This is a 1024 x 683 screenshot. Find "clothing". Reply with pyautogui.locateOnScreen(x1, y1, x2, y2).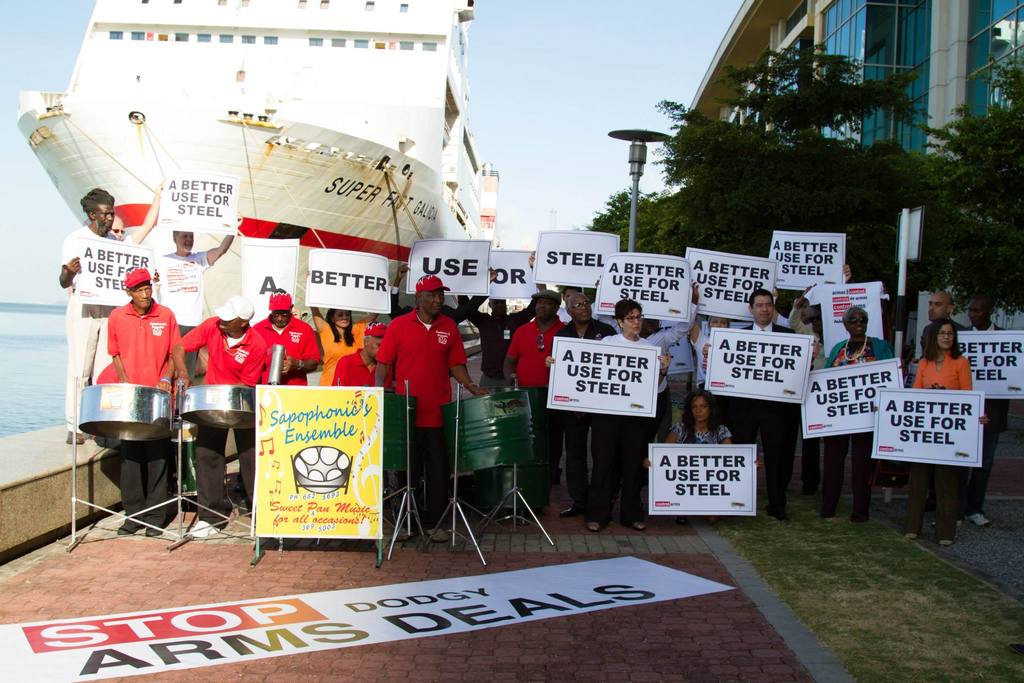
pyautogui.locateOnScreen(468, 297, 515, 371).
